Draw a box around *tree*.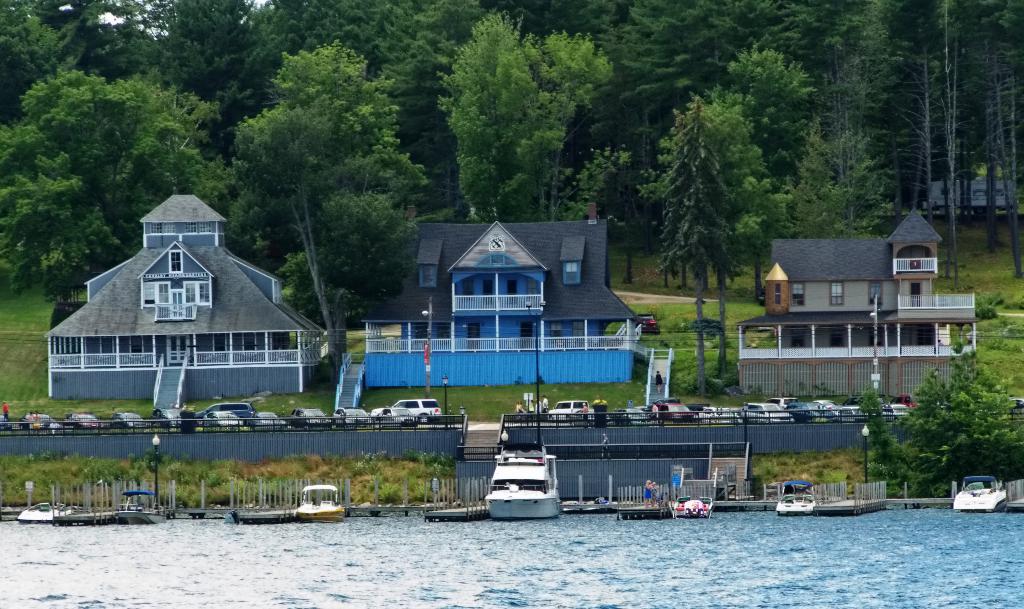
x1=245 y1=0 x2=438 y2=217.
